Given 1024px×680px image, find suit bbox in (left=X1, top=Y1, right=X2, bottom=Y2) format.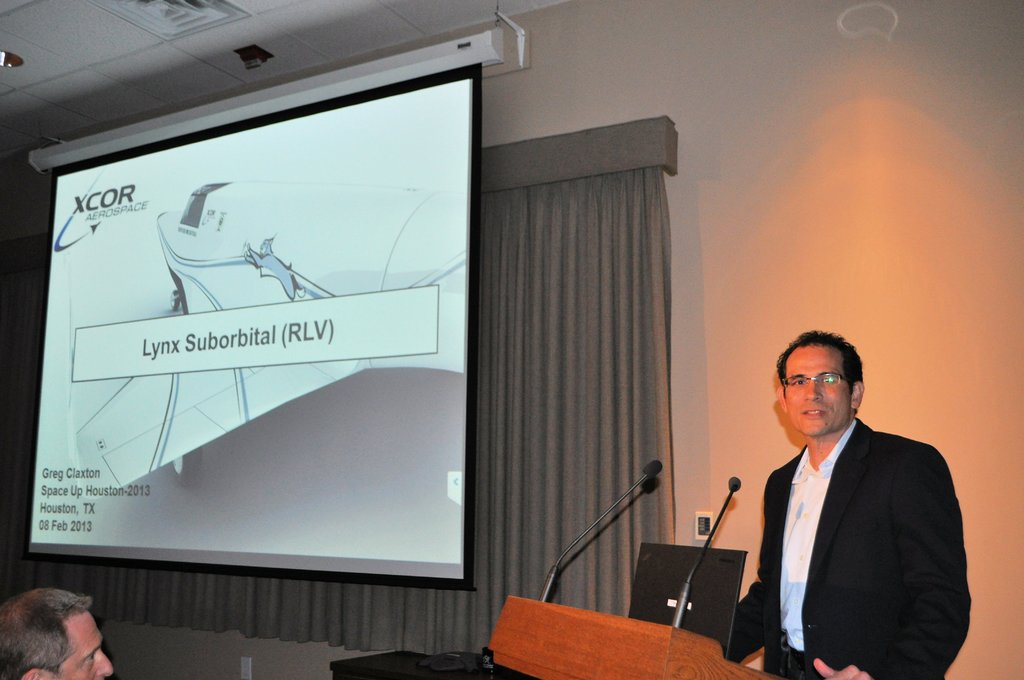
(left=731, top=419, right=972, bottom=679).
